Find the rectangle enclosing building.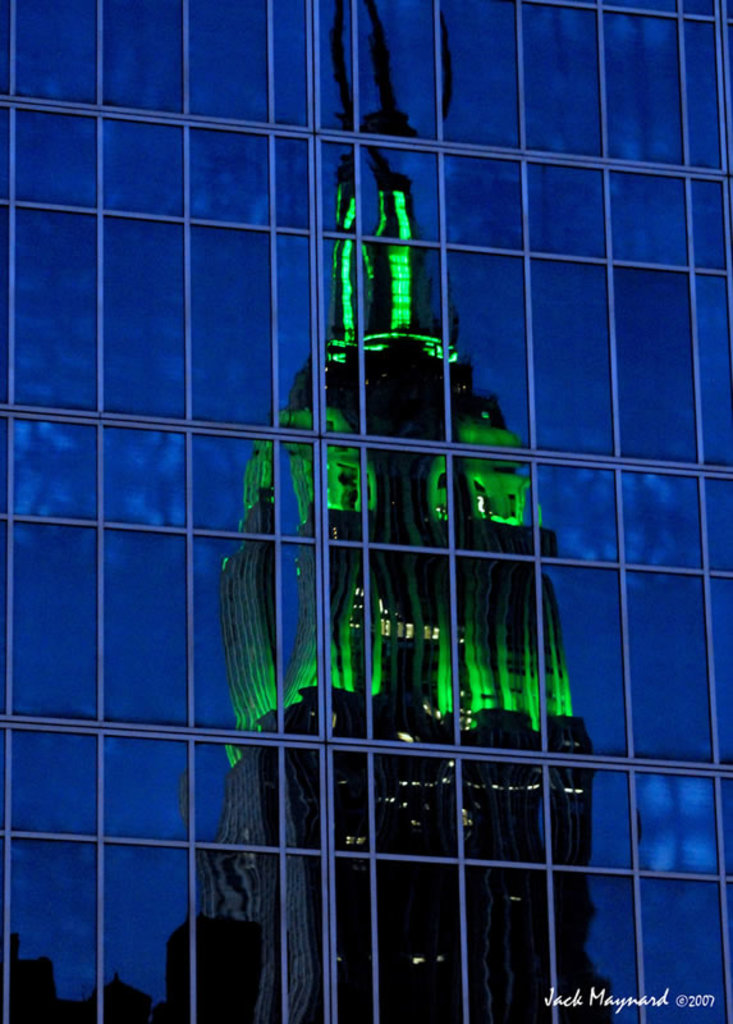
l=0, t=0, r=732, b=1023.
